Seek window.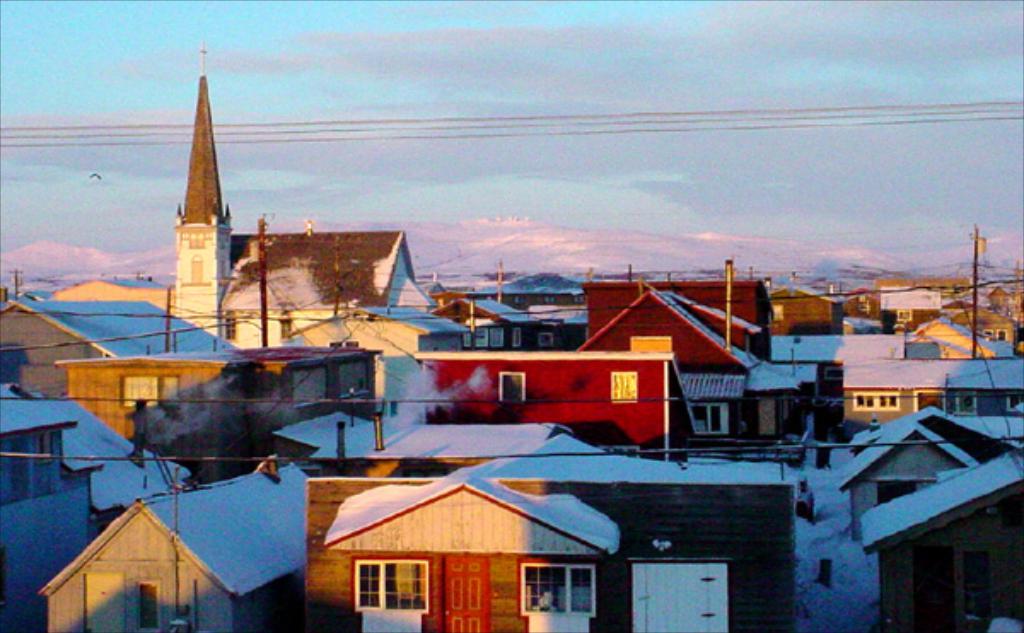
696,403,725,440.
